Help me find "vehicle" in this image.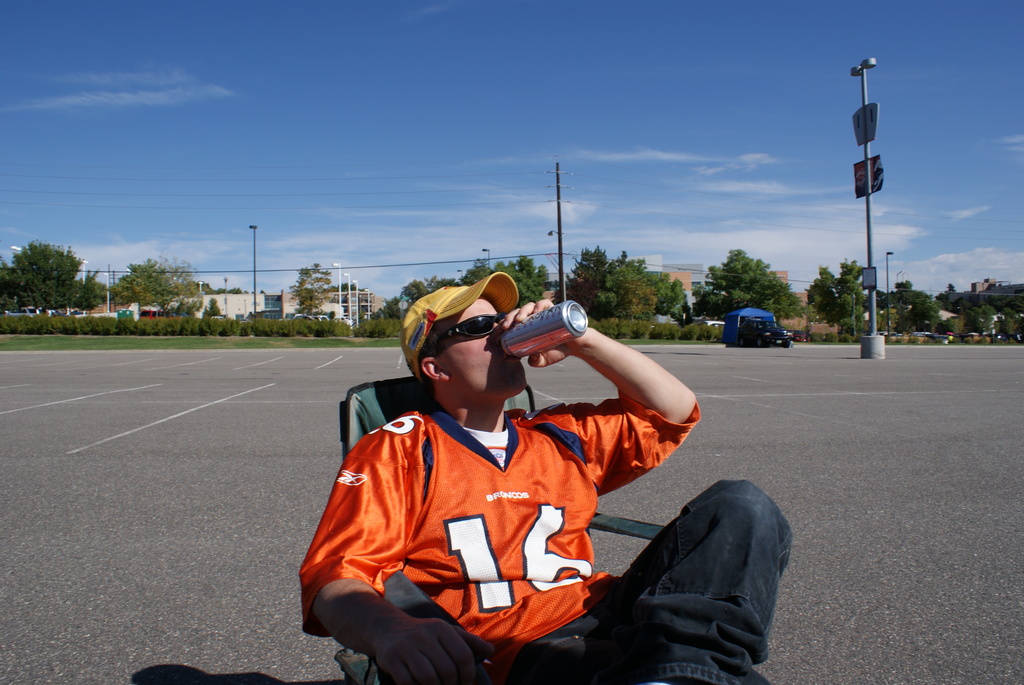
Found it: {"x1": 717, "y1": 299, "x2": 799, "y2": 351}.
